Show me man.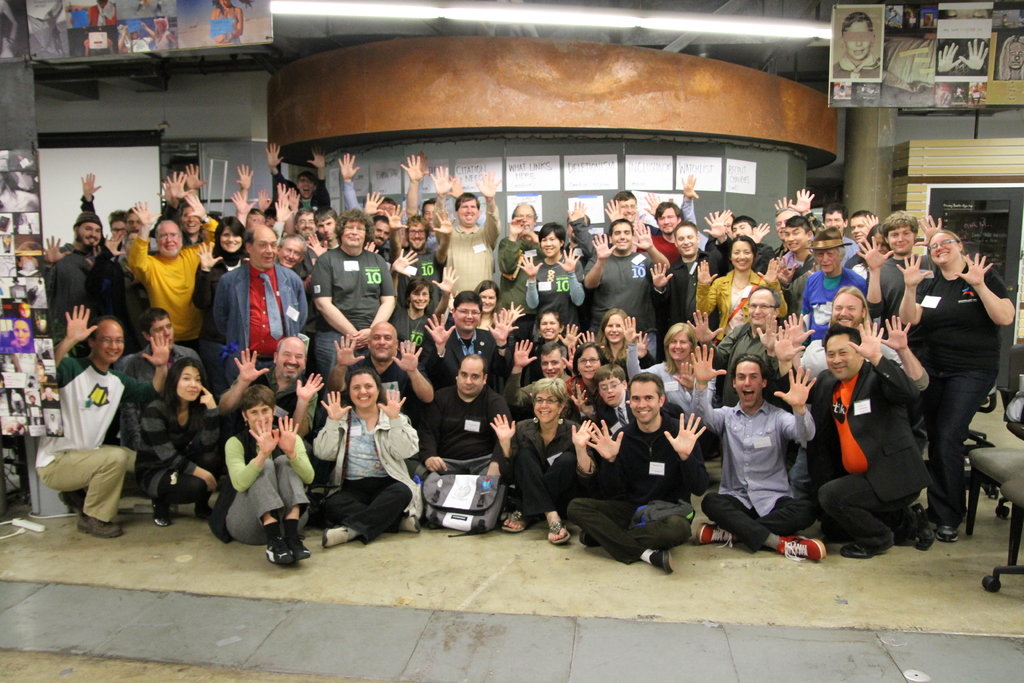
man is here: l=212, t=342, r=334, b=436.
